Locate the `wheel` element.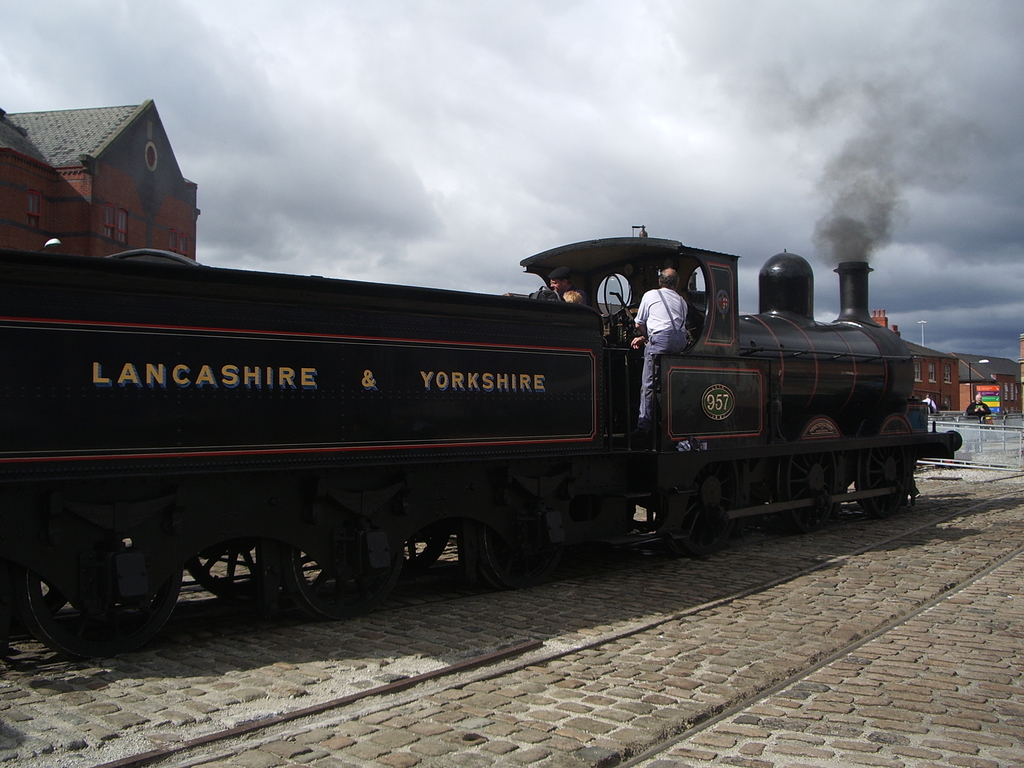
Element bbox: {"left": 461, "top": 516, "right": 551, "bottom": 593}.
